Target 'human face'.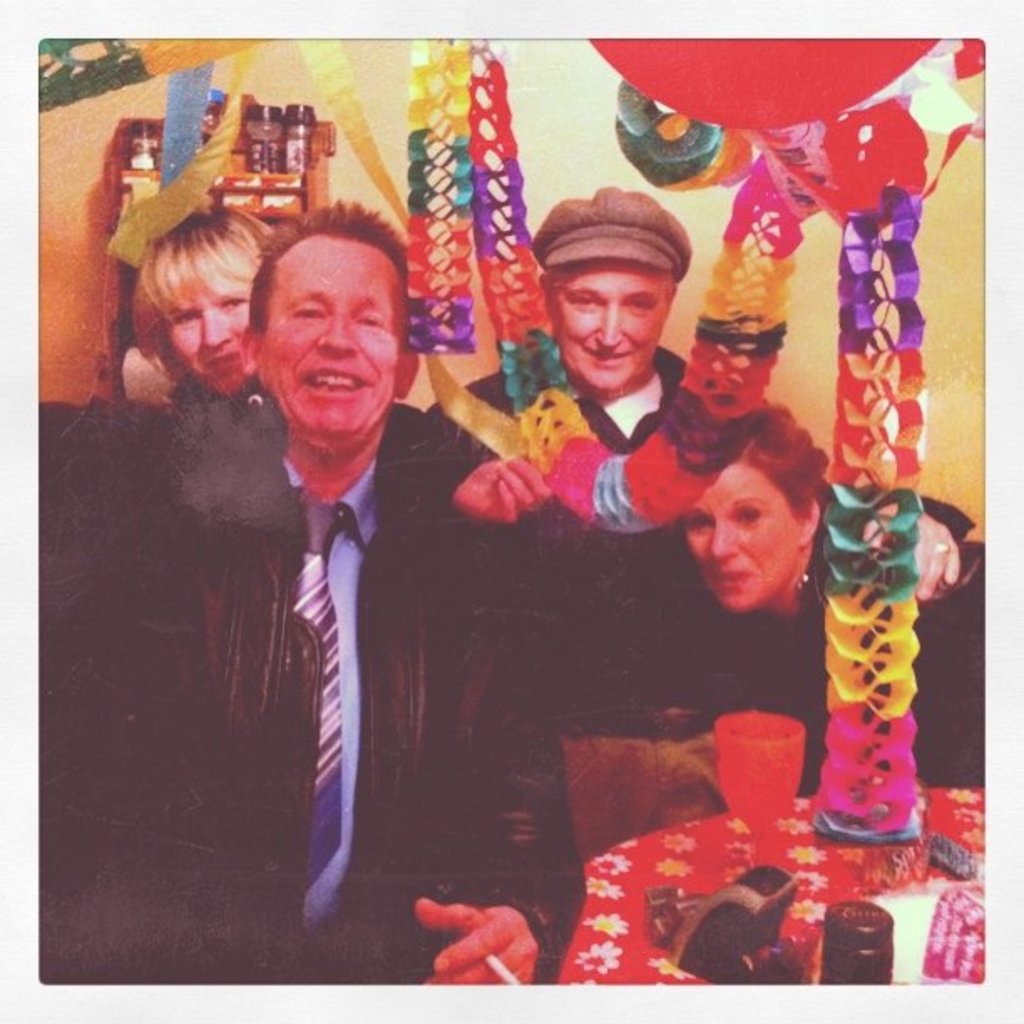
Target region: bbox=(174, 264, 263, 403).
